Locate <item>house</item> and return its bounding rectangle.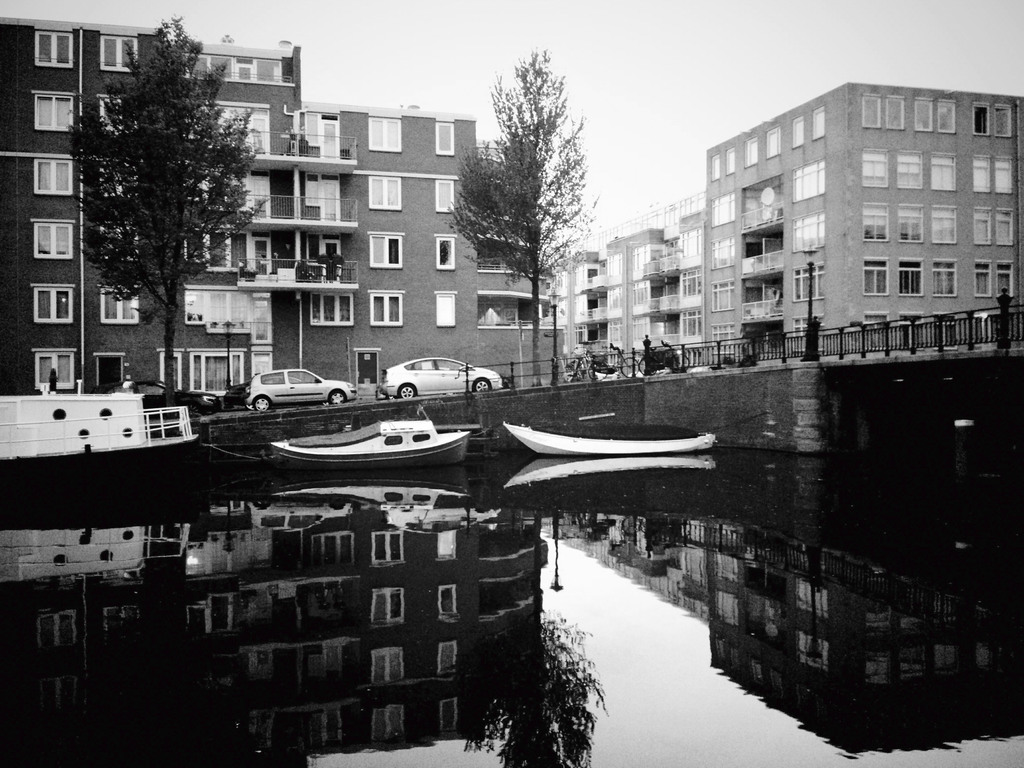
{"left": 0, "top": 13, "right": 305, "bottom": 399}.
